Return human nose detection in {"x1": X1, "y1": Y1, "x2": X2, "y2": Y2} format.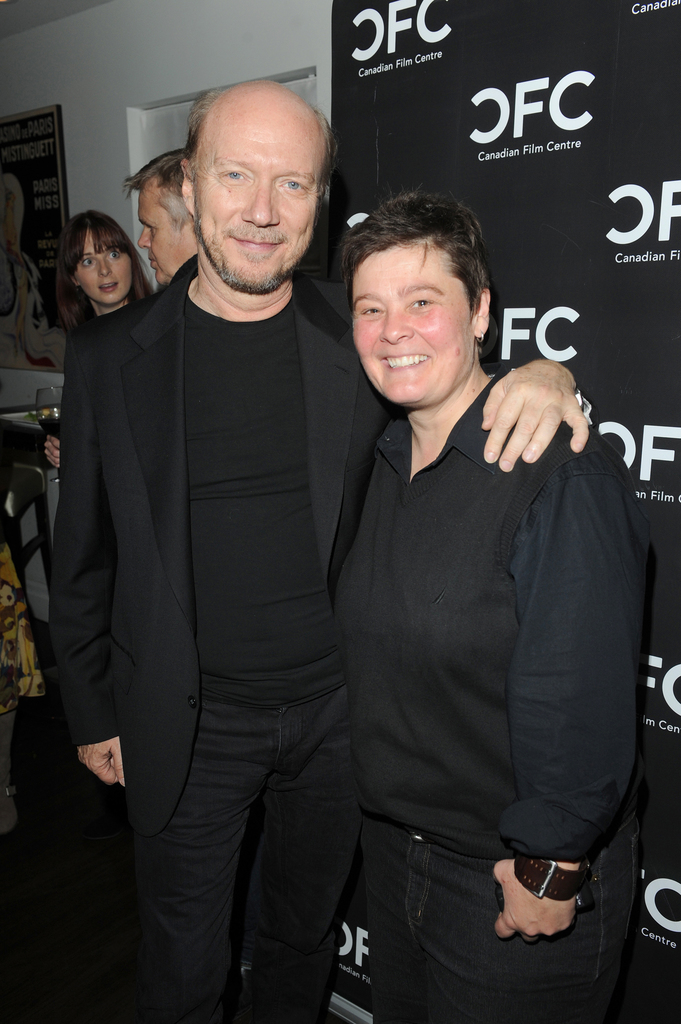
{"x1": 375, "y1": 307, "x2": 419, "y2": 345}.
